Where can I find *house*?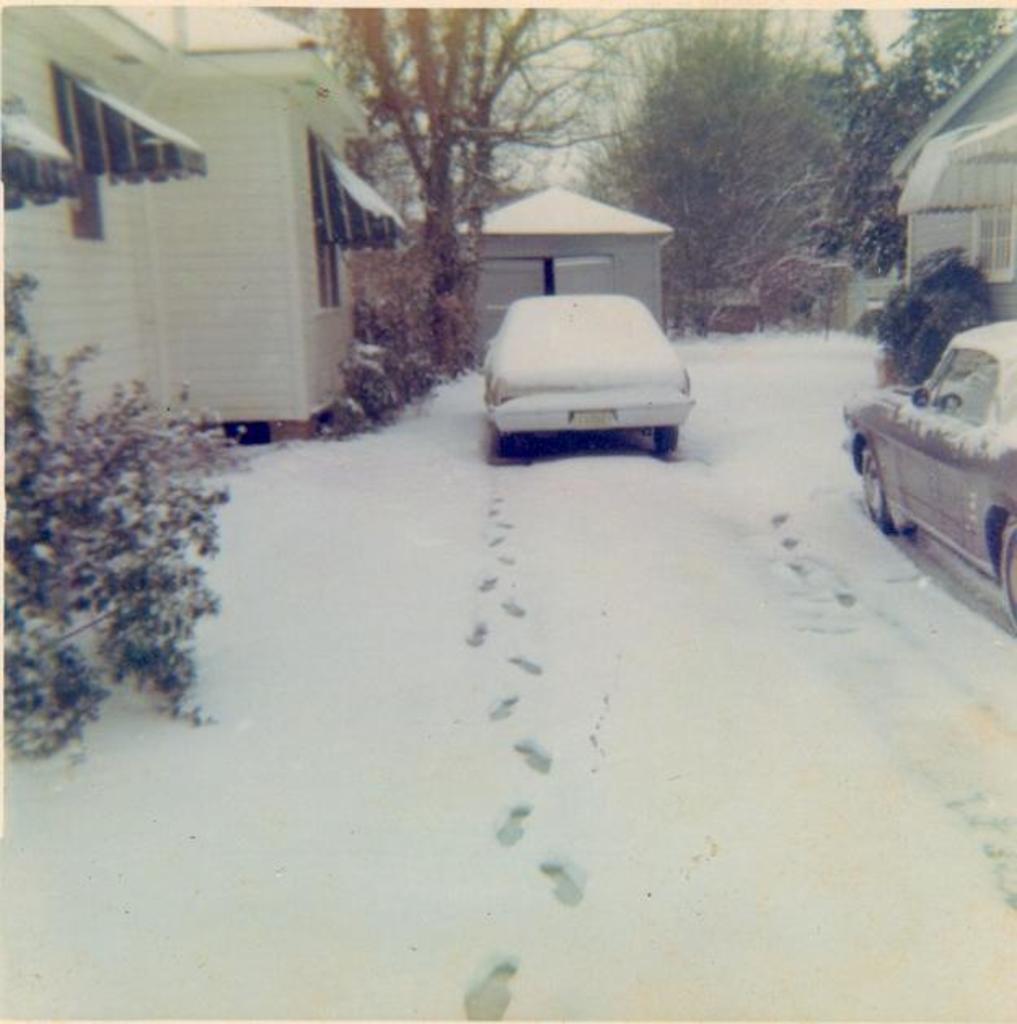
You can find it at [878, 33, 1015, 355].
